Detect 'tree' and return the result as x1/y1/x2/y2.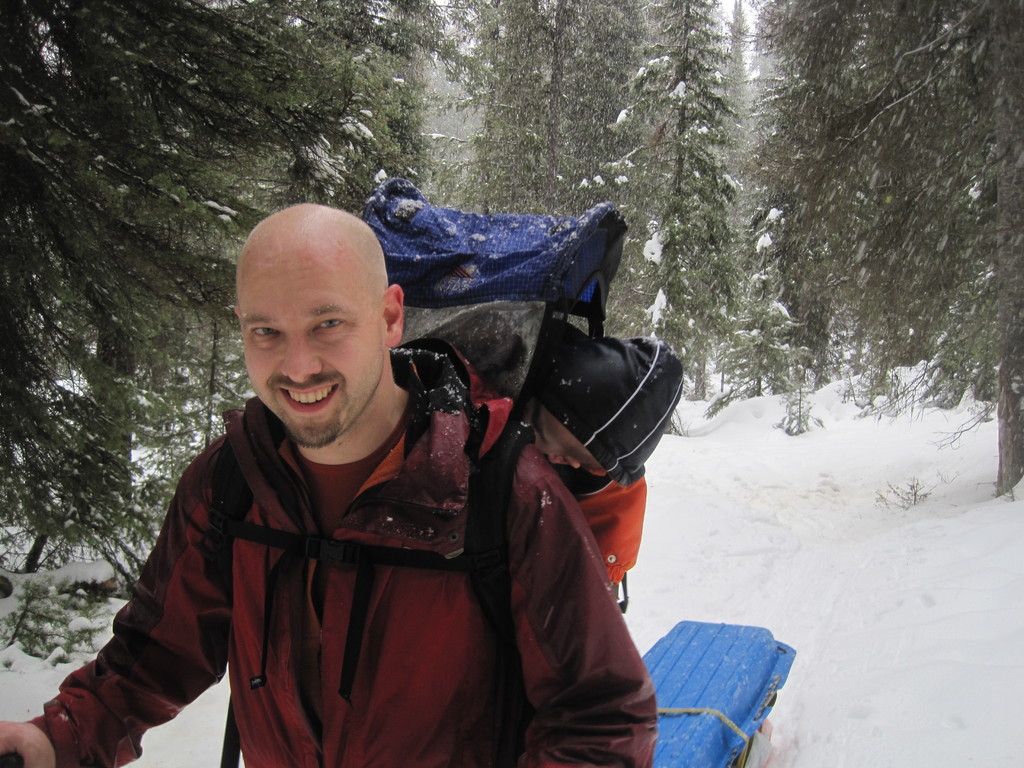
815/0/1023/481.
